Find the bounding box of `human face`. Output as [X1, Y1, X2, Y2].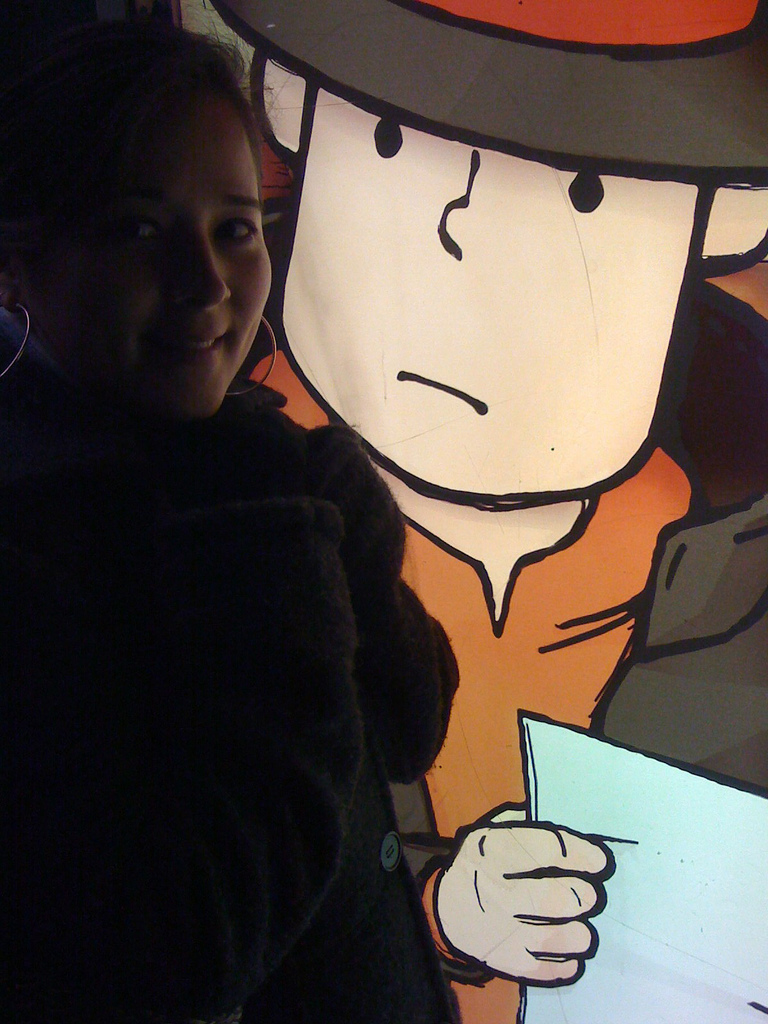
[68, 87, 275, 423].
